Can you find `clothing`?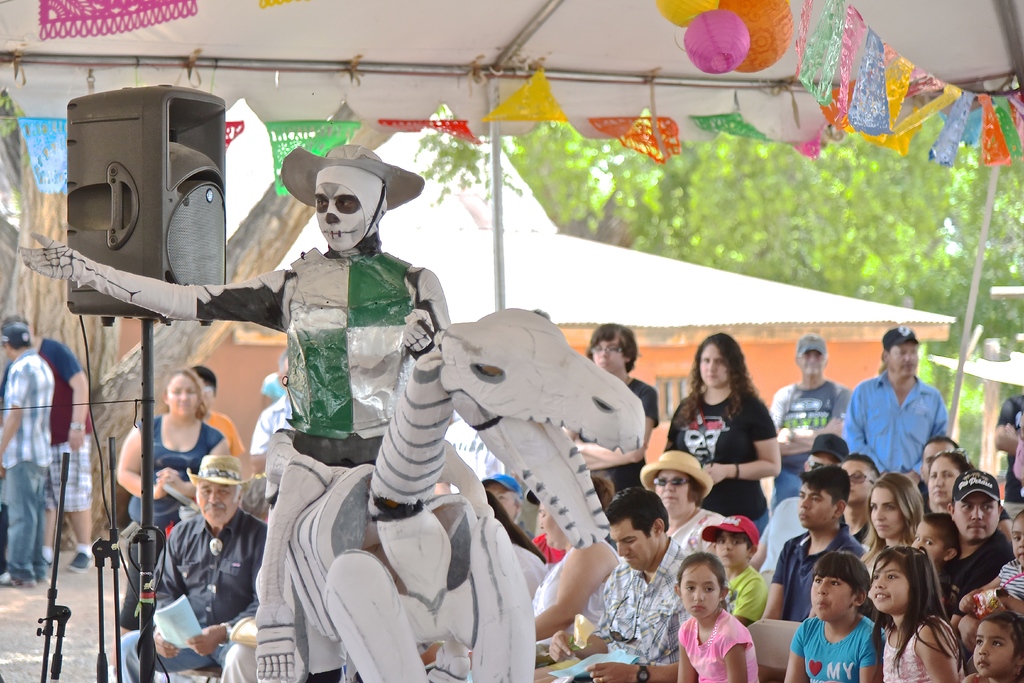
Yes, bounding box: bbox(116, 502, 258, 682).
